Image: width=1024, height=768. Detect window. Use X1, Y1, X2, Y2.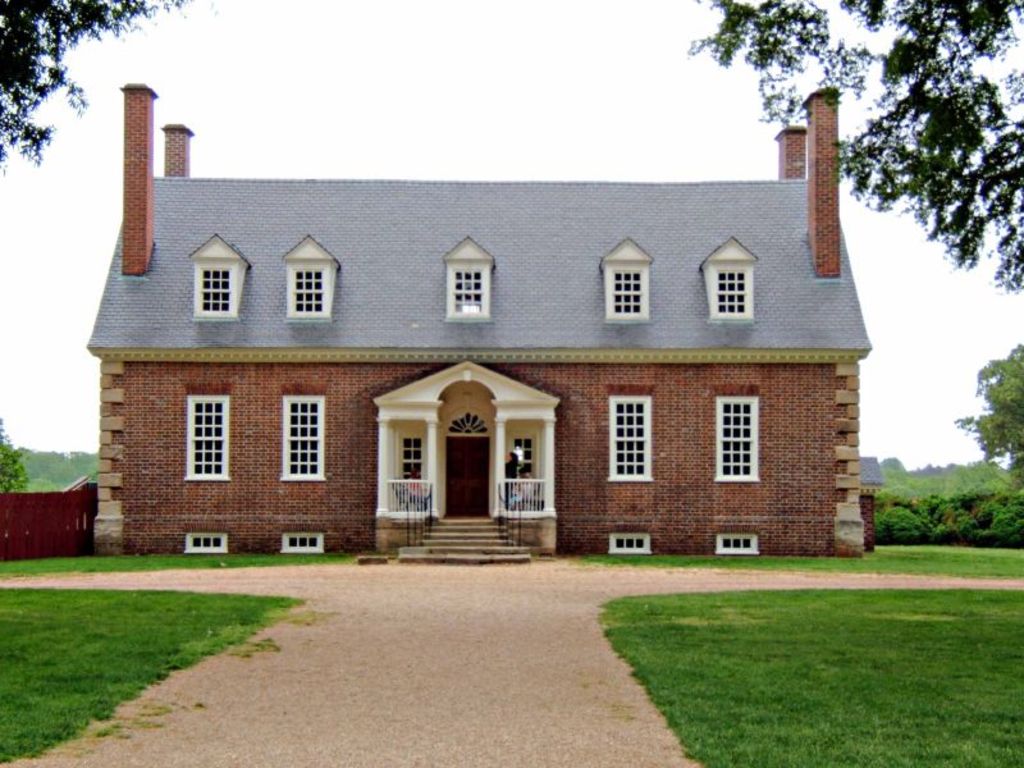
184, 532, 227, 553.
